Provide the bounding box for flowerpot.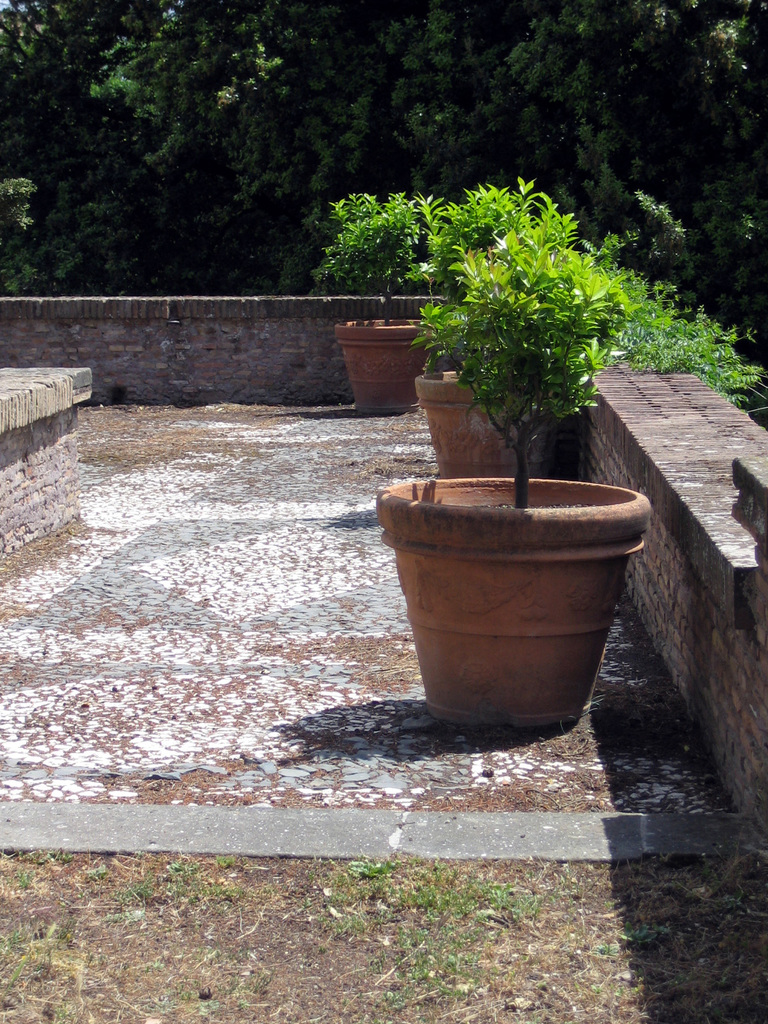
bbox=(334, 316, 436, 413).
